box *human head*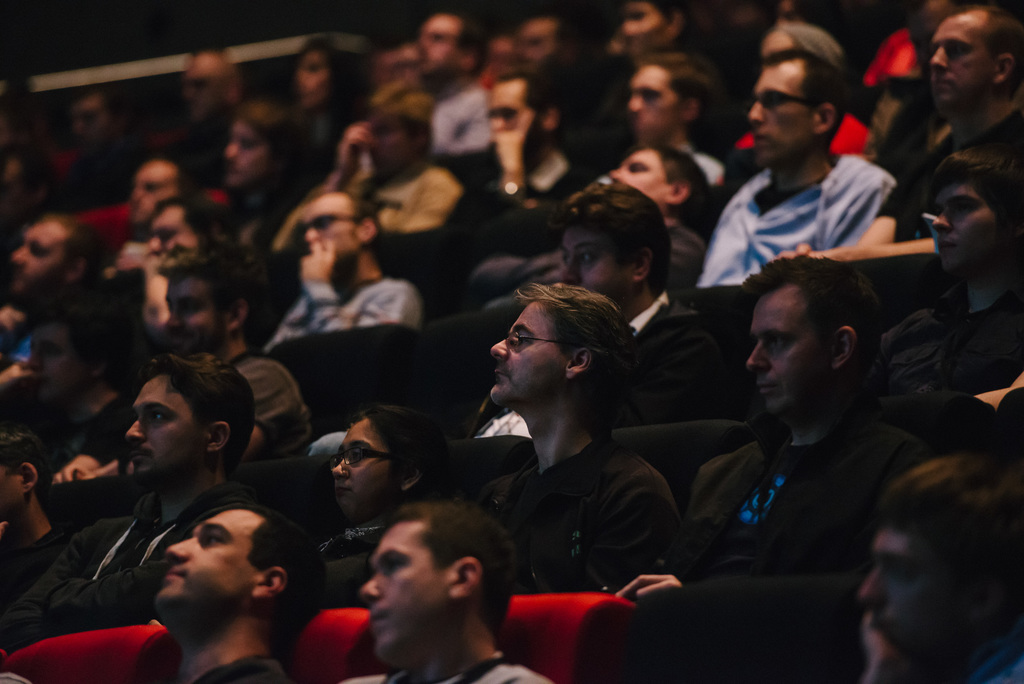
detection(154, 247, 257, 355)
